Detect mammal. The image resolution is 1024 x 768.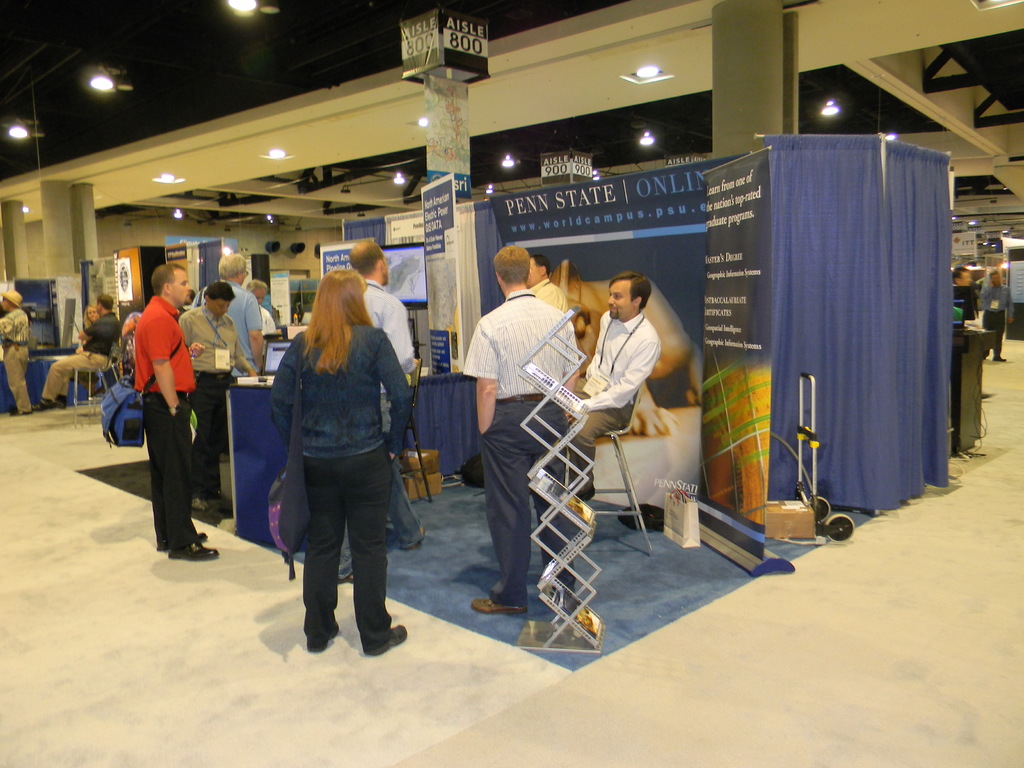
525,257,570,317.
